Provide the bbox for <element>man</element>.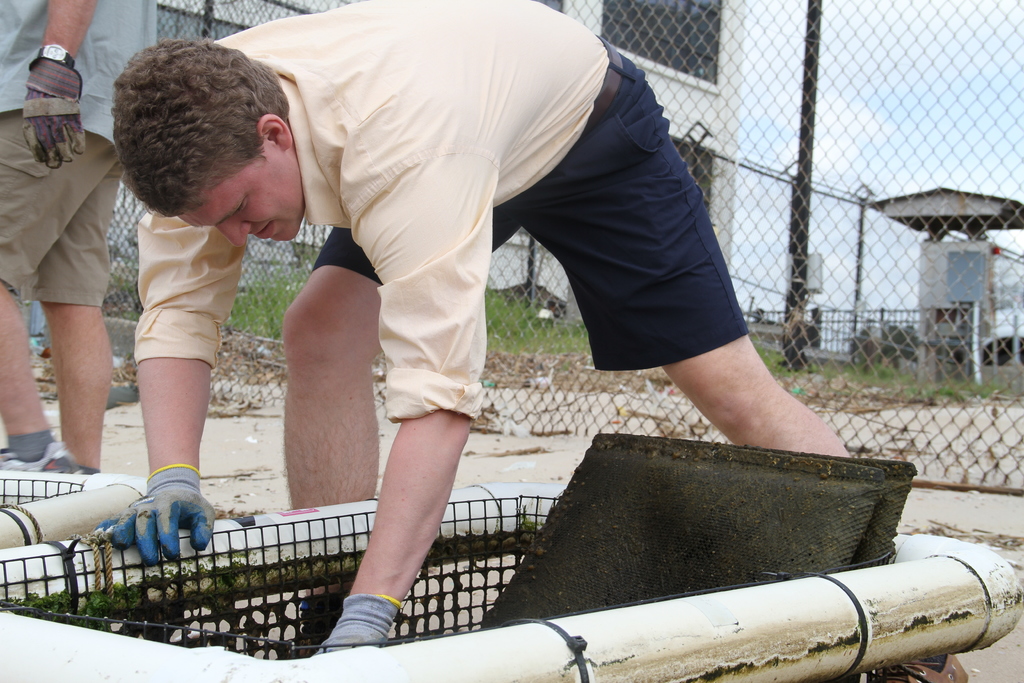
0:0:156:472.
